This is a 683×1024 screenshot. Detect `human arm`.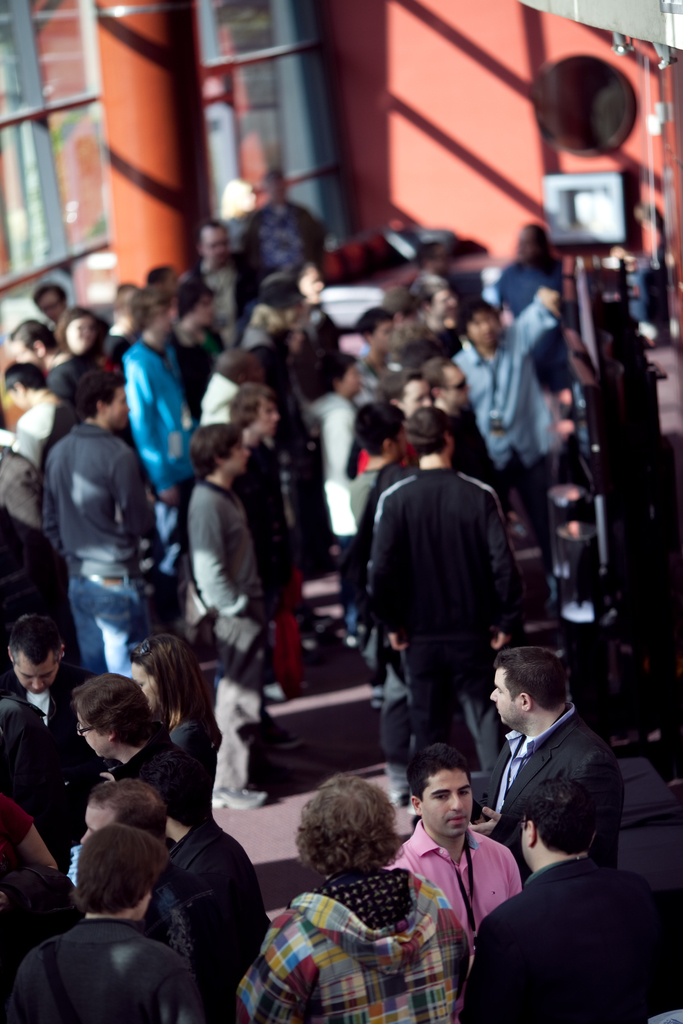
l=483, t=494, r=522, b=655.
